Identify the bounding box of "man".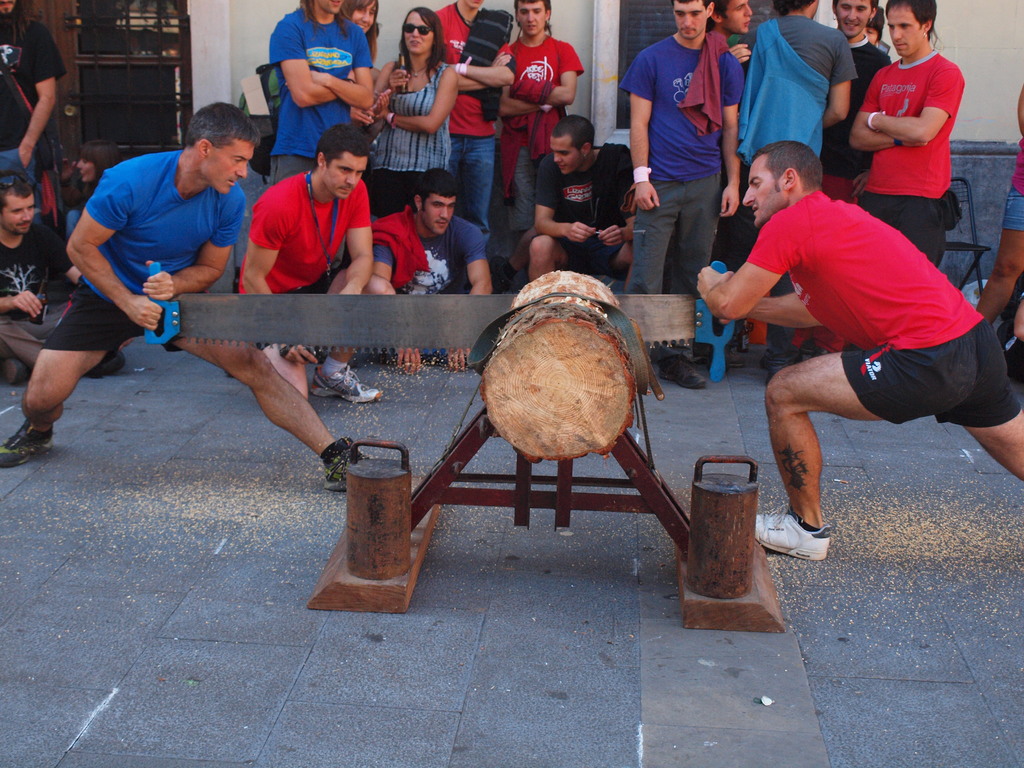
(619, 0, 744, 392).
